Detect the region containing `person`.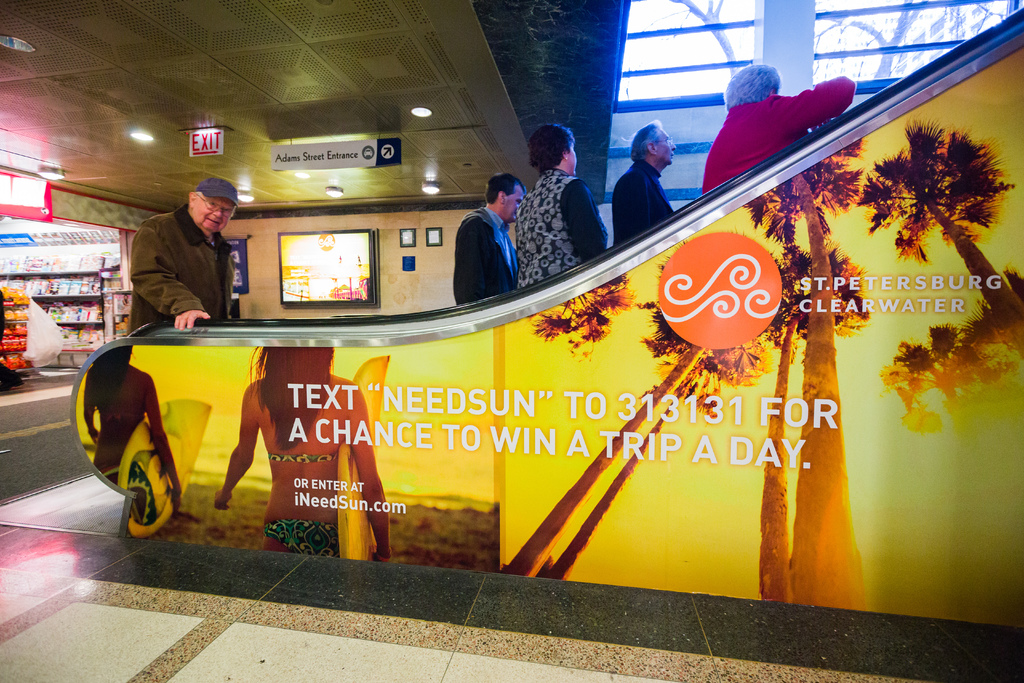
612 120 677 247.
